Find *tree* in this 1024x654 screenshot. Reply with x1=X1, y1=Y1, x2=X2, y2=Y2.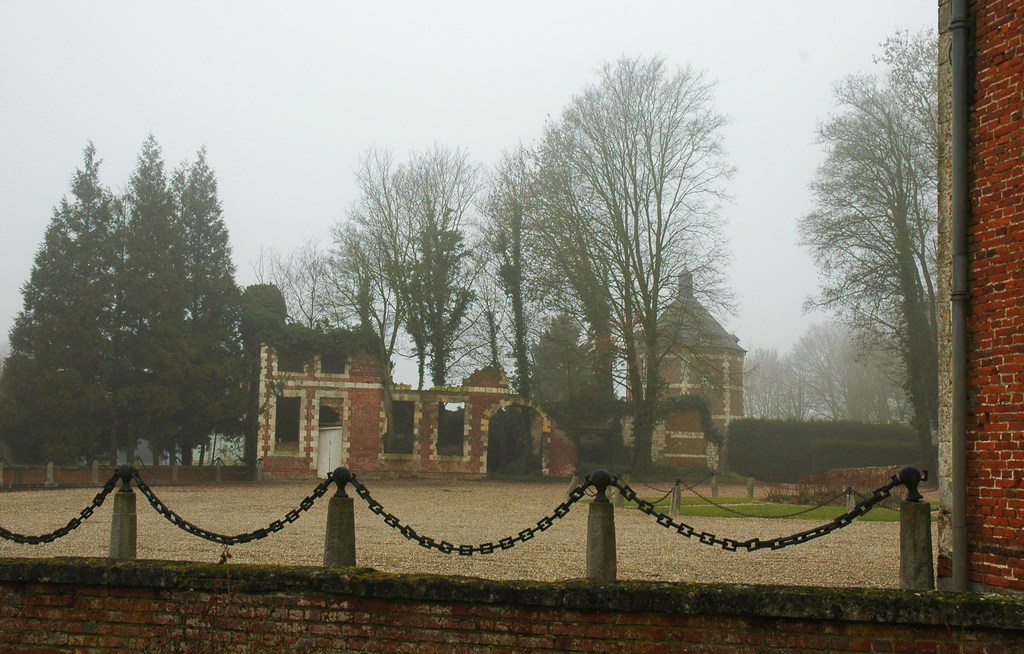
x1=731, y1=306, x2=908, y2=436.
